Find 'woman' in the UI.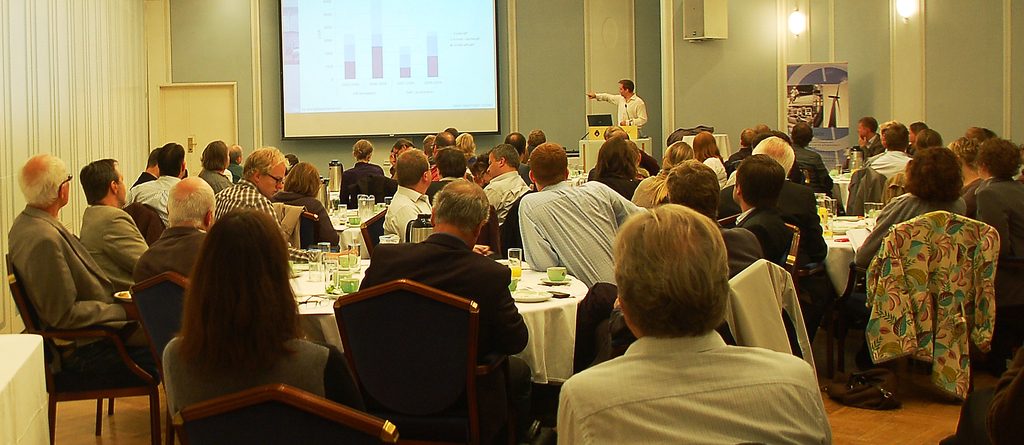
UI element at 698,129,731,191.
